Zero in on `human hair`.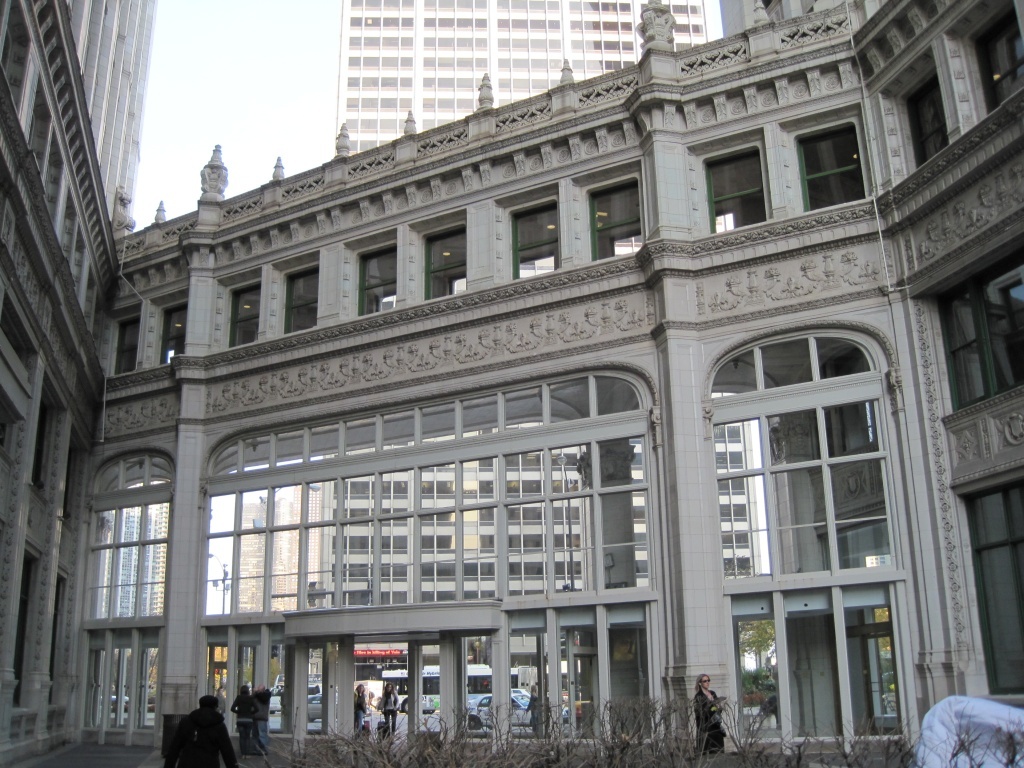
Zeroed in: box(386, 684, 393, 696).
